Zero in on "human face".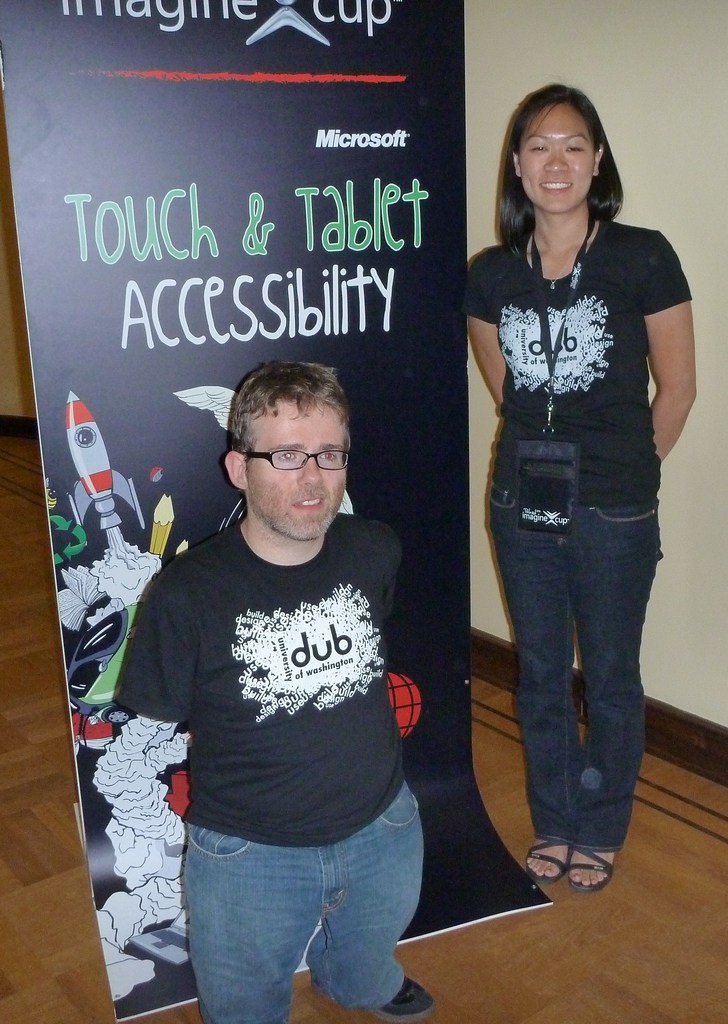
Zeroed in: box(511, 101, 597, 207).
